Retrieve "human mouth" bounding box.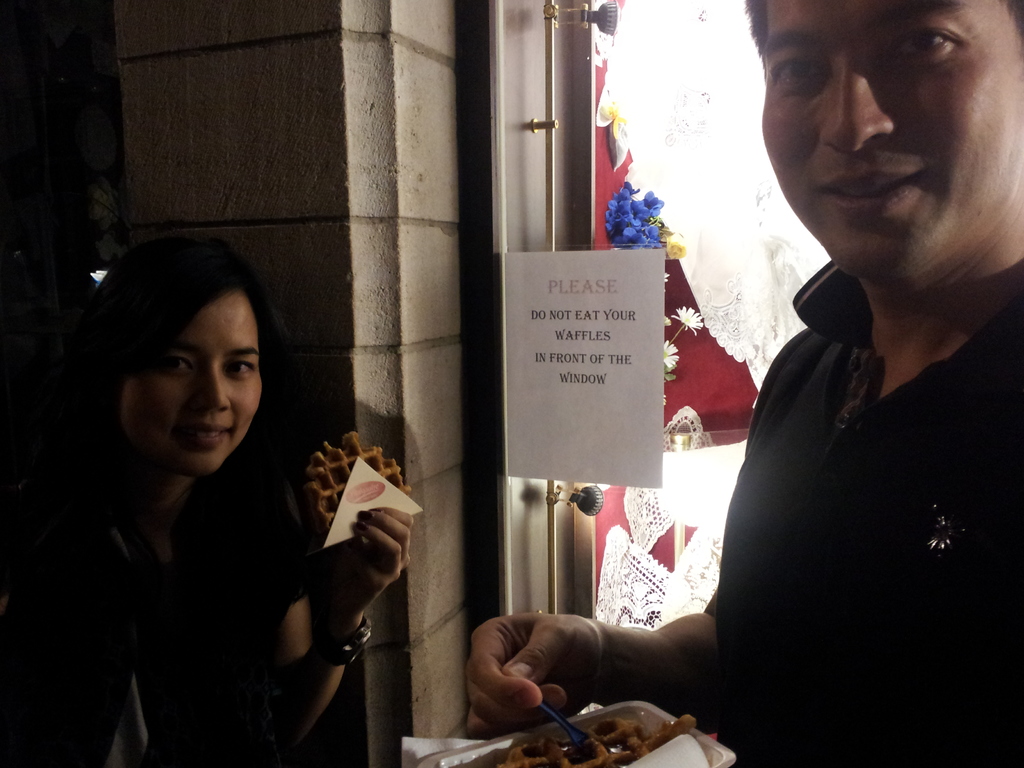
Bounding box: x1=177, y1=417, x2=236, y2=452.
